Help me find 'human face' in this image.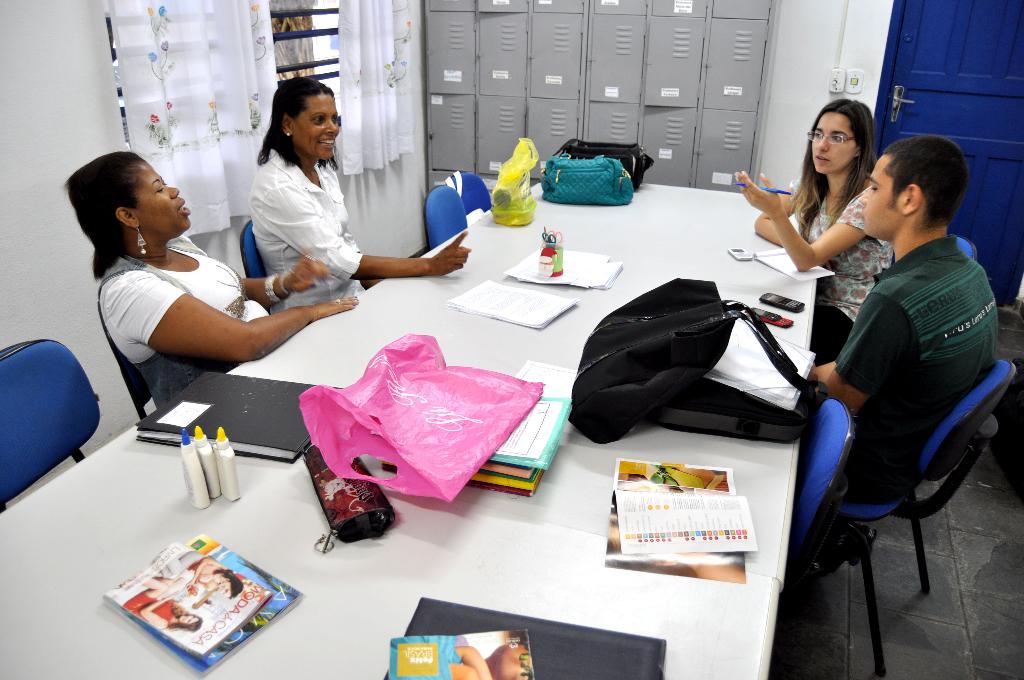
Found it: locate(293, 93, 338, 160).
